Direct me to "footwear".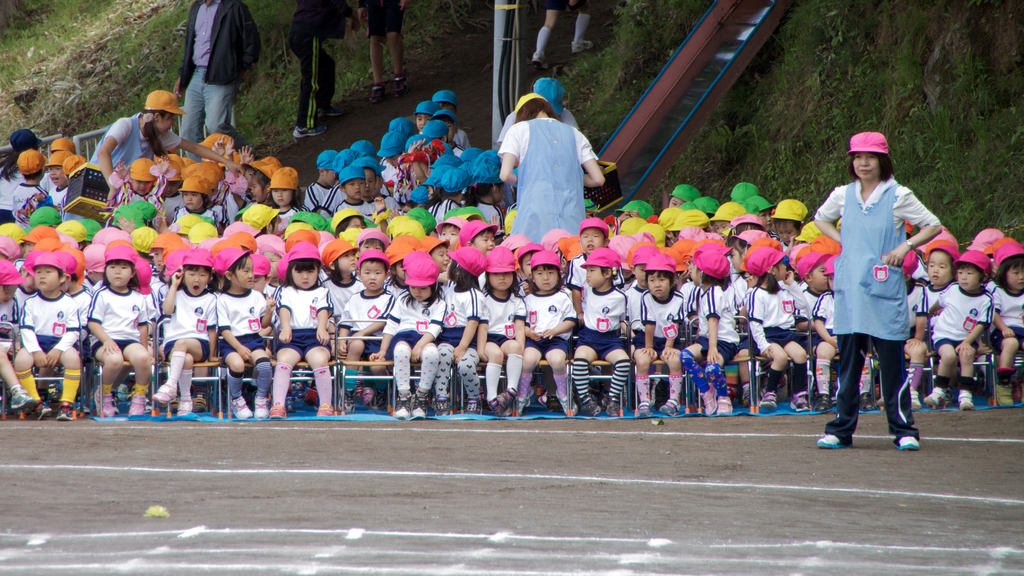
Direction: [left=177, top=400, right=193, bottom=419].
